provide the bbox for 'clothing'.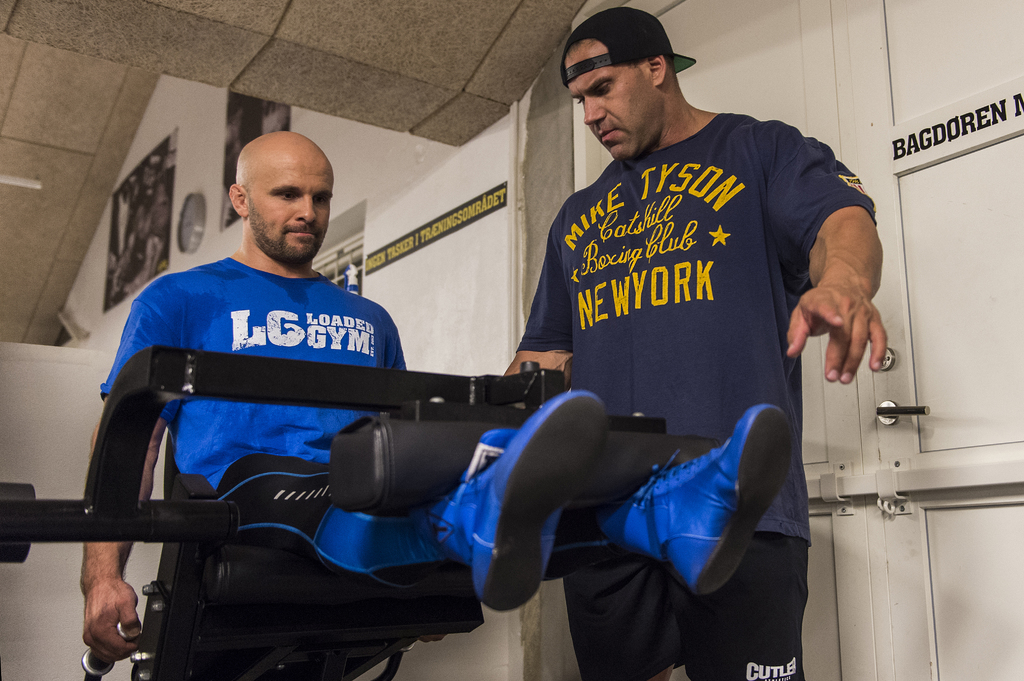
447,108,858,633.
